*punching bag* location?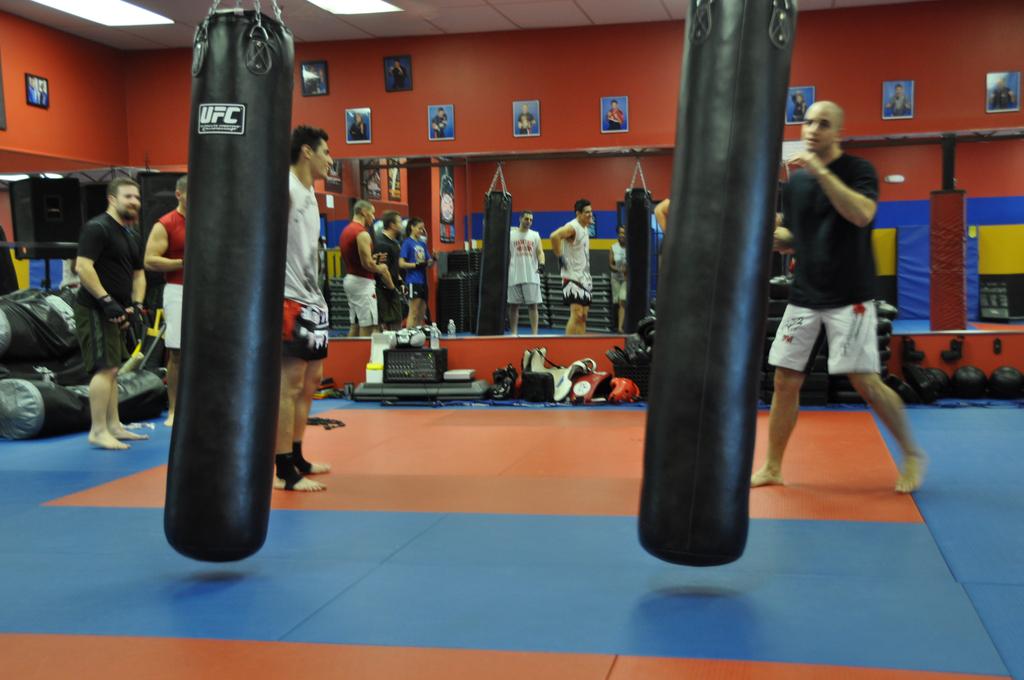
162 7 297 563
